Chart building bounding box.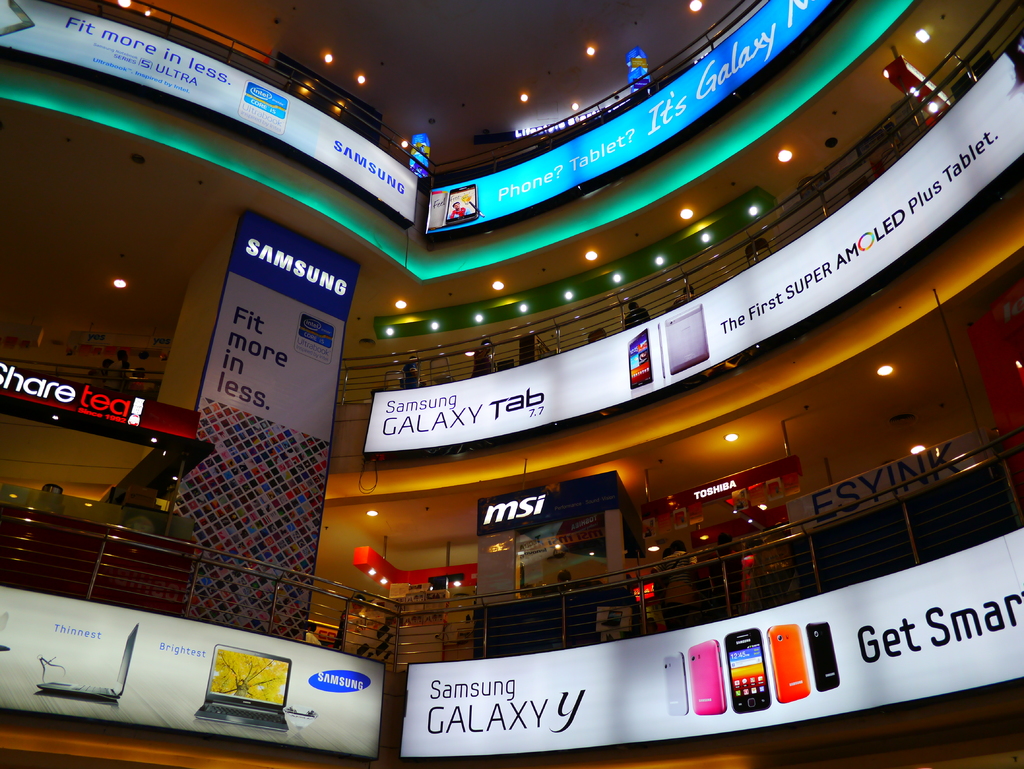
Charted: bbox(0, 0, 1023, 768).
